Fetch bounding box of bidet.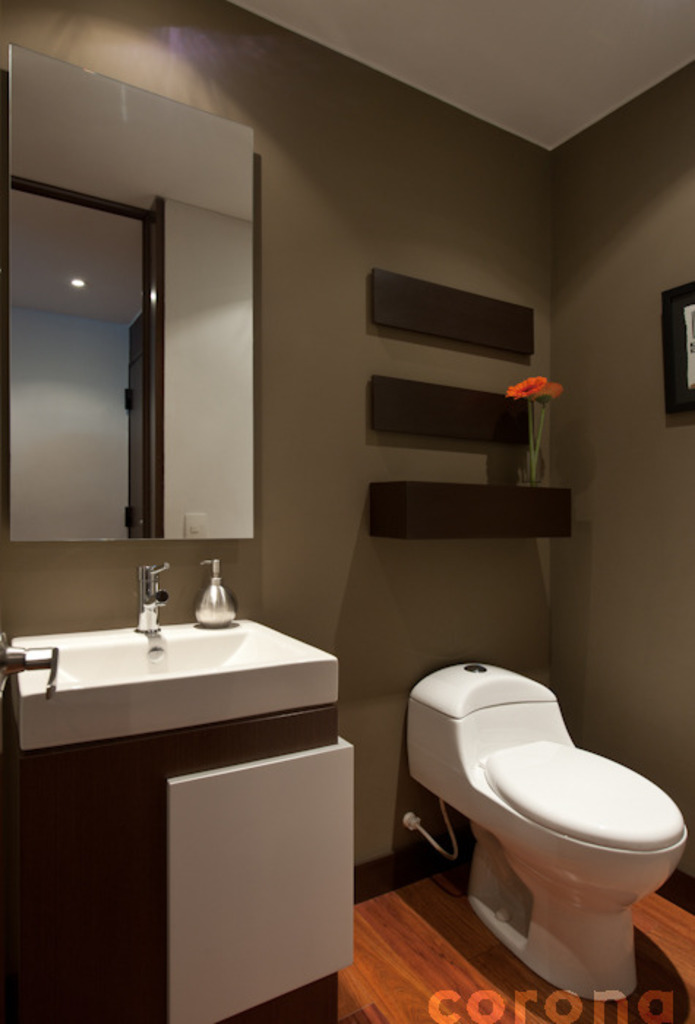
Bbox: bbox(474, 742, 689, 992).
